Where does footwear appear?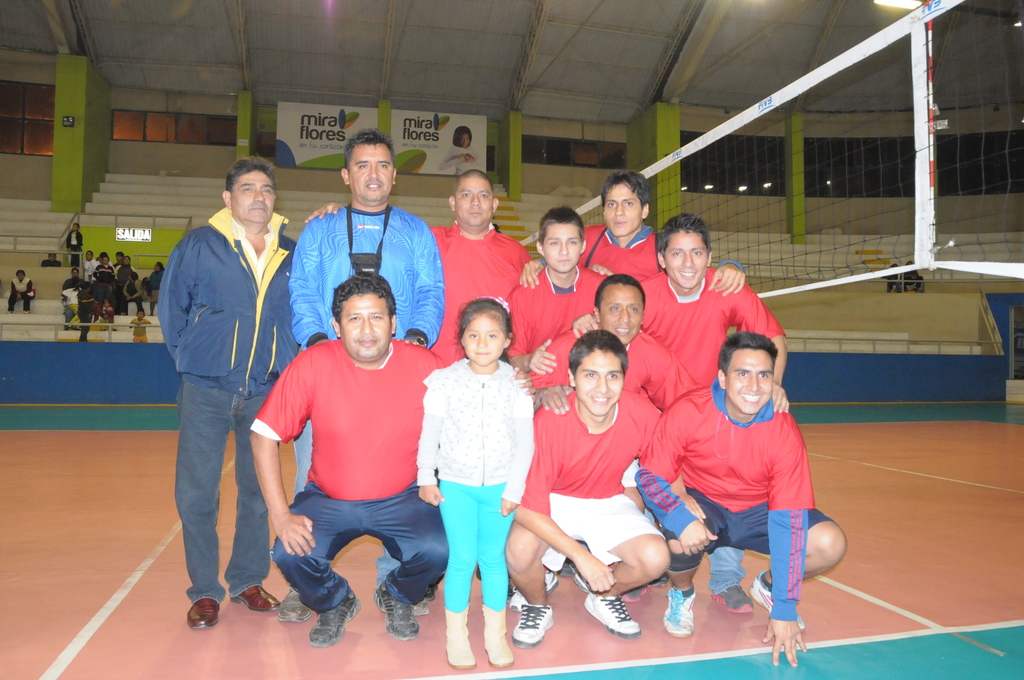
Appears at <box>186,596,220,627</box>.
